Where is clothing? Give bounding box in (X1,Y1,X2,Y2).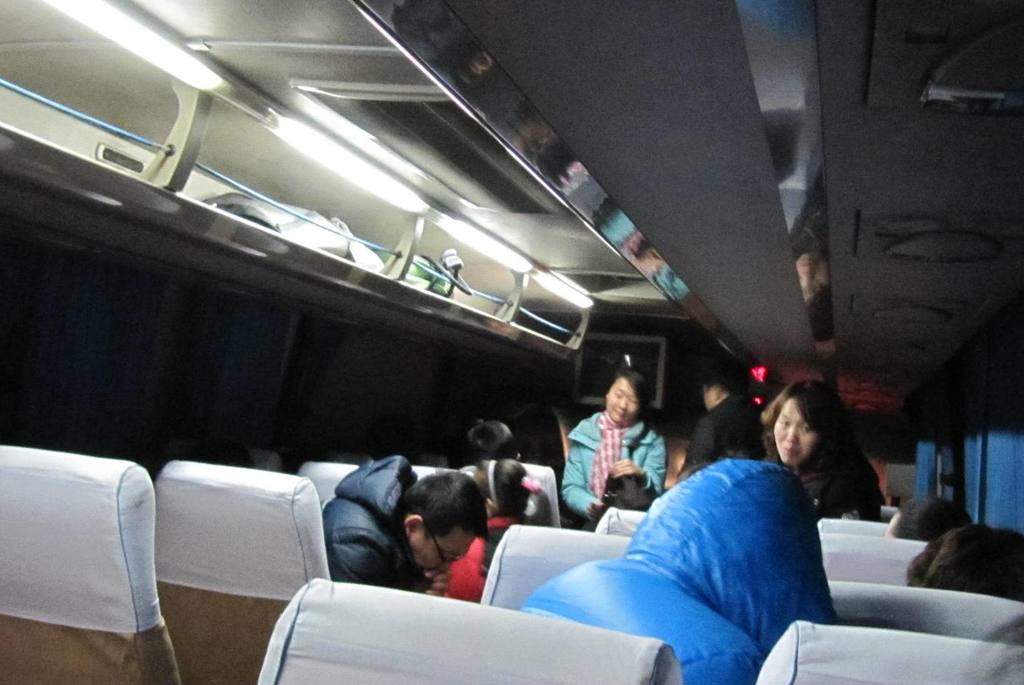
(676,388,766,476).
